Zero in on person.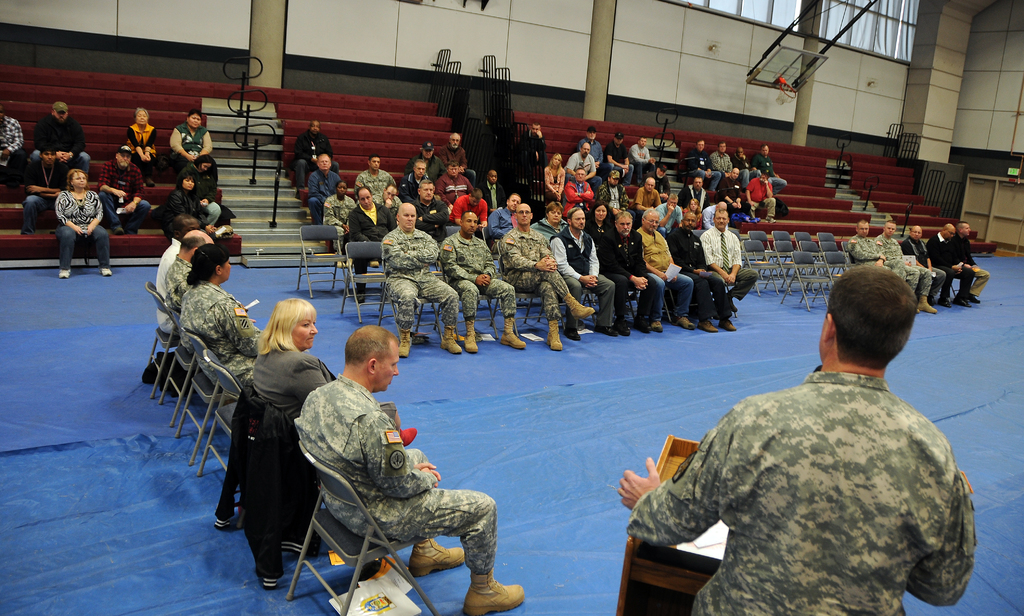
Zeroed in: (647,162,672,200).
